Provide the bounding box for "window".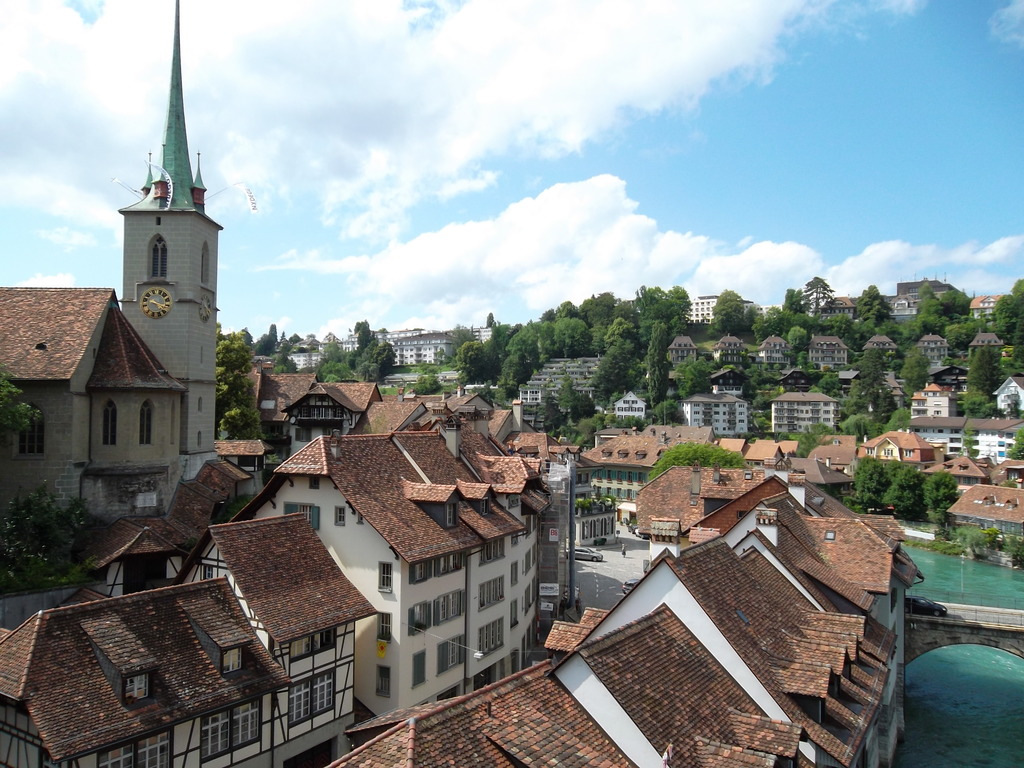
x1=96, y1=730, x2=175, y2=767.
